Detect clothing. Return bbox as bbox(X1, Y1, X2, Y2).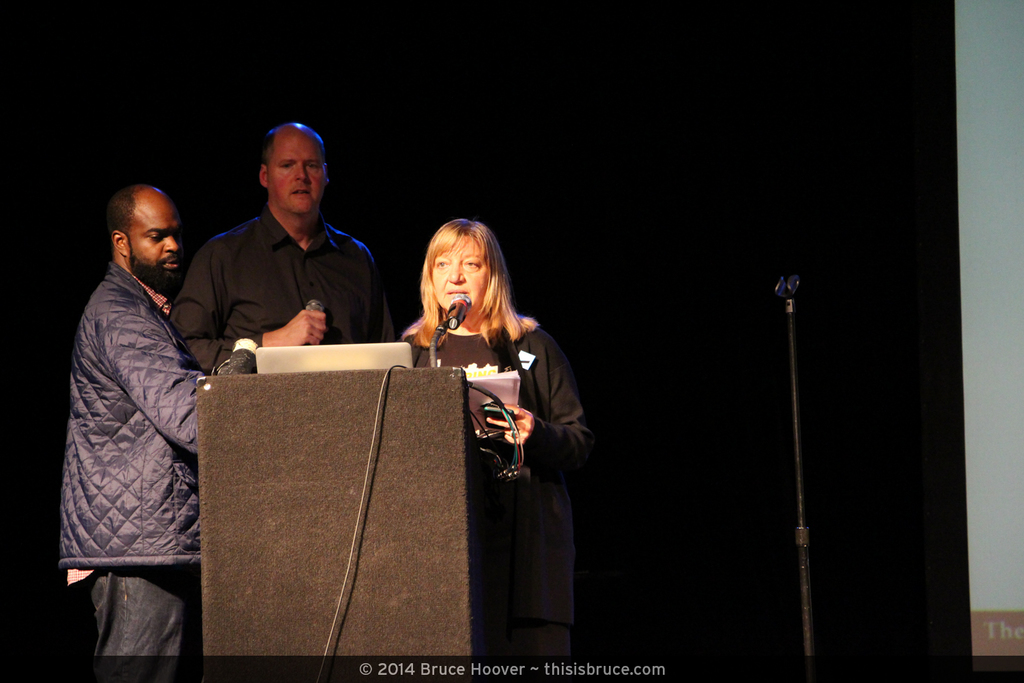
bbox(177, 215, 404, 377).
